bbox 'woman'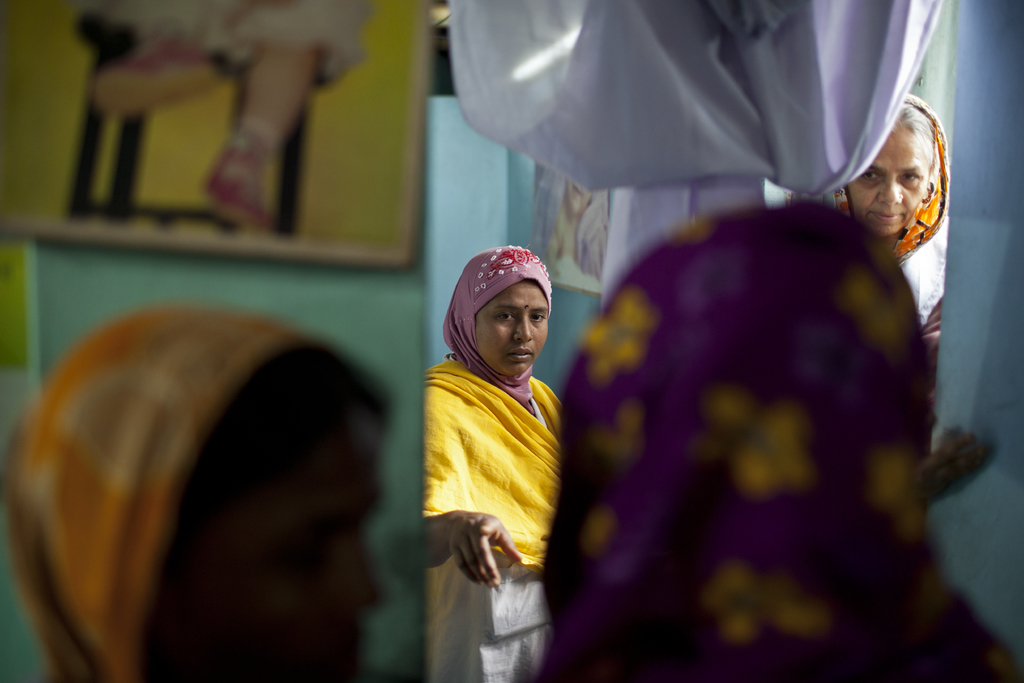
BBox(406, 233, 595, 645)
